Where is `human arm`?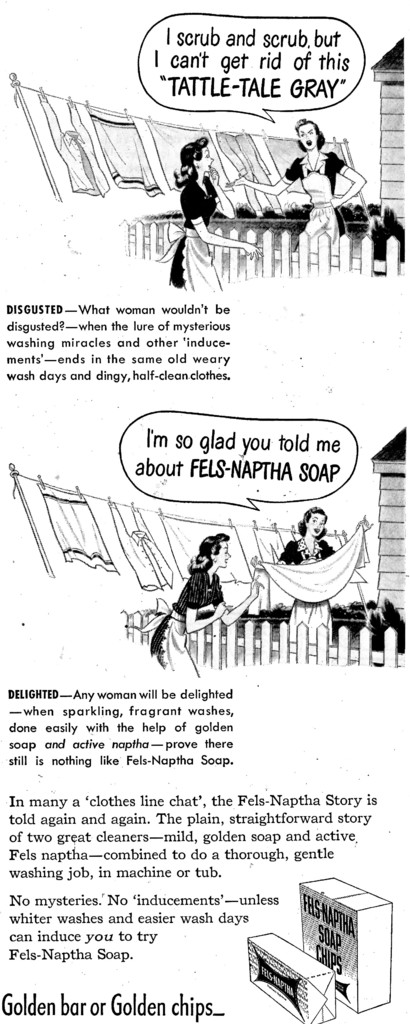
190:182:266:263.
